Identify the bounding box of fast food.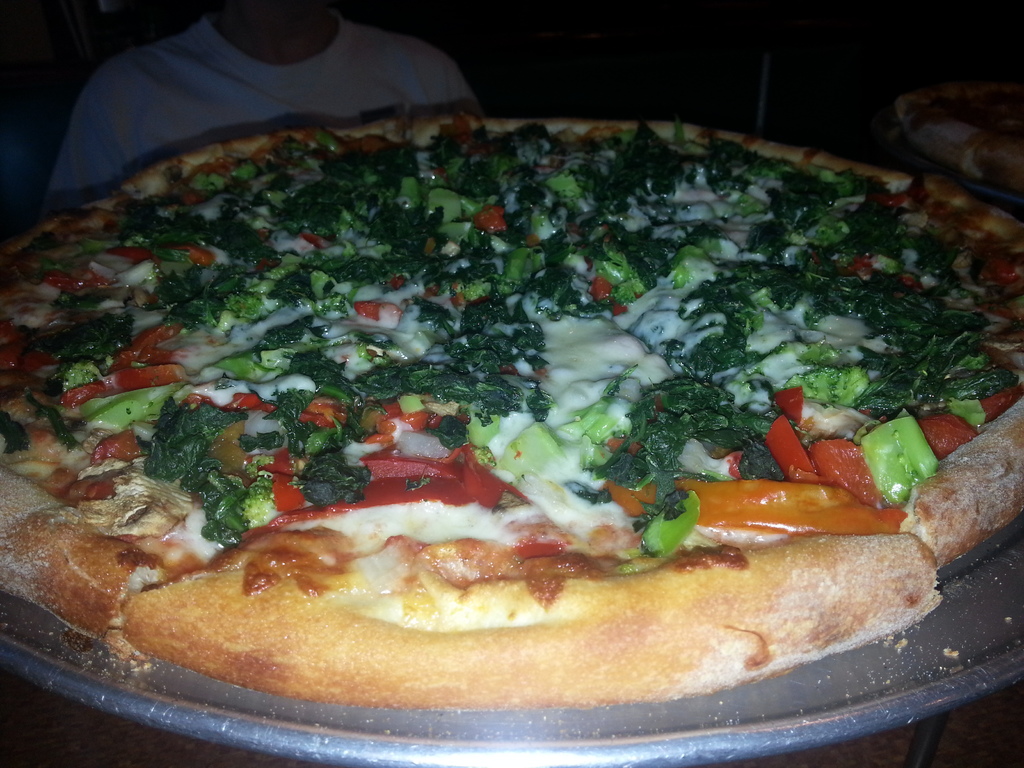
{"left": 900, "top": 83, "right": 1023, "bottom": 193}.
